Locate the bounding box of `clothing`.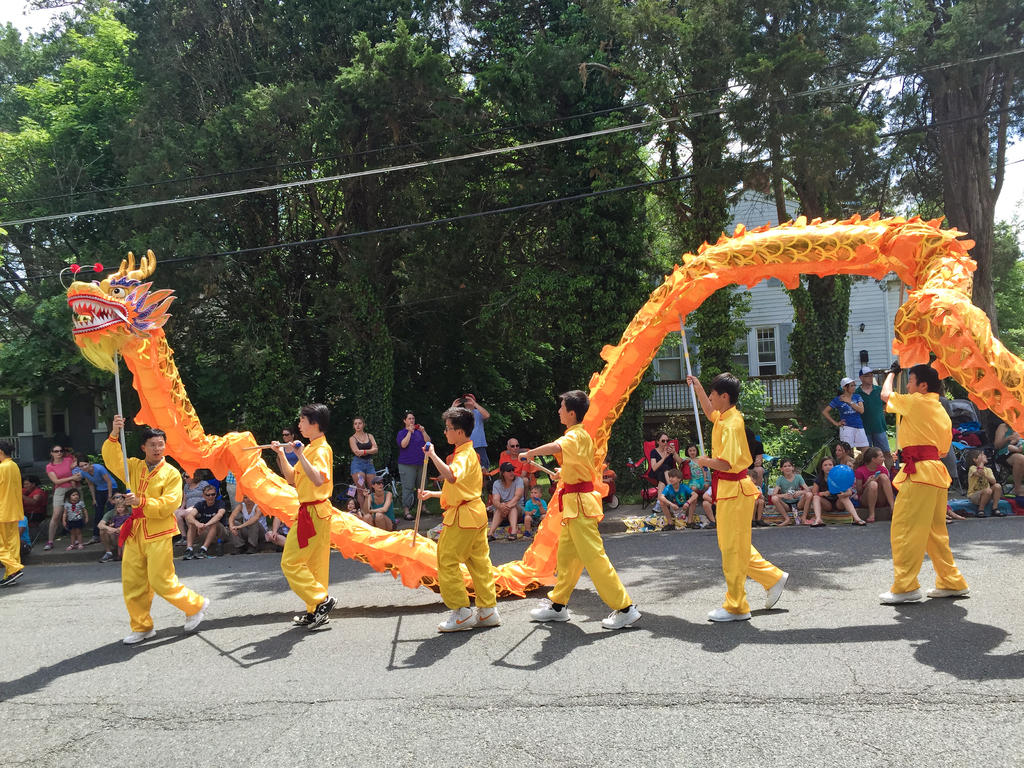
Bounding box: {"x1": 77, "y1": 461, "x2": 116, "y2": 526}.
